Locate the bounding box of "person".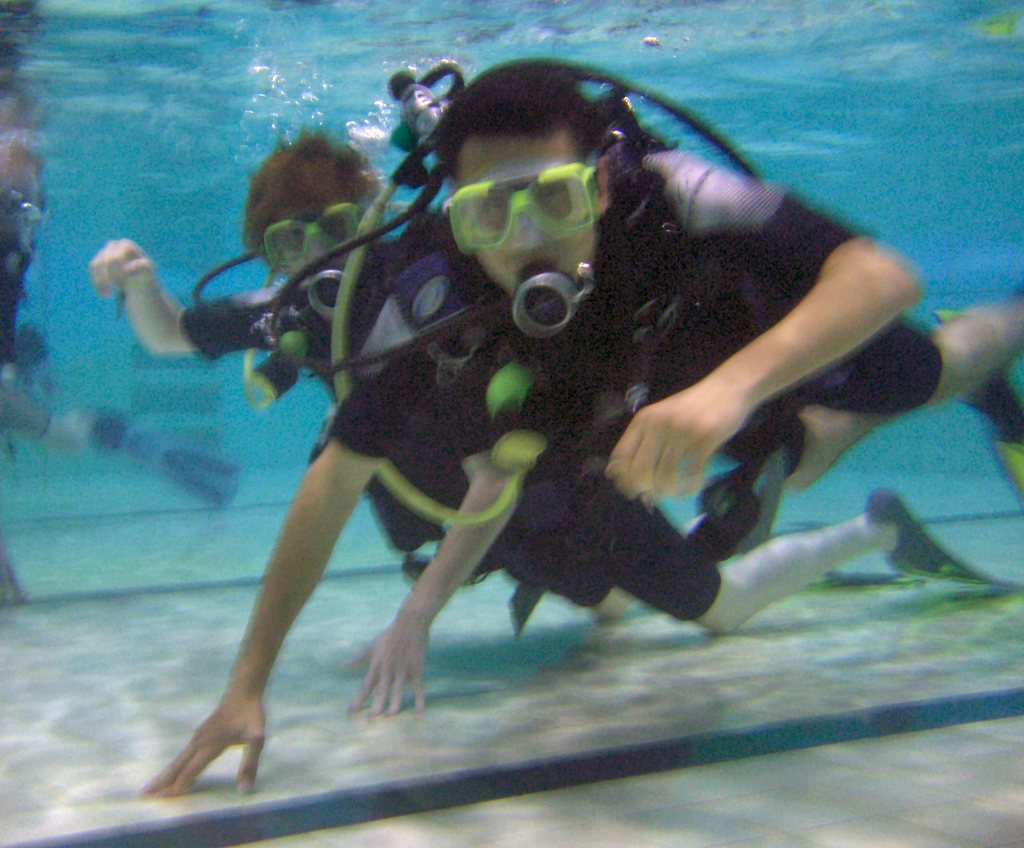
Bounding box: bbox=(79, 140, 1023, 815).
